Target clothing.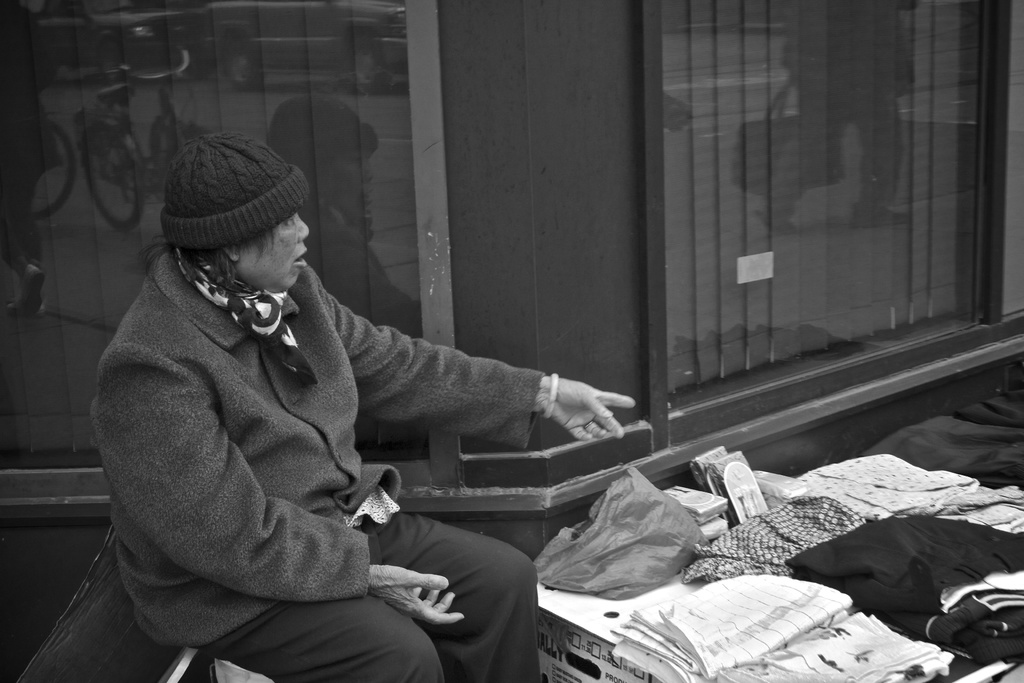
Target region: bbox=[82, 126, 548, 682].
